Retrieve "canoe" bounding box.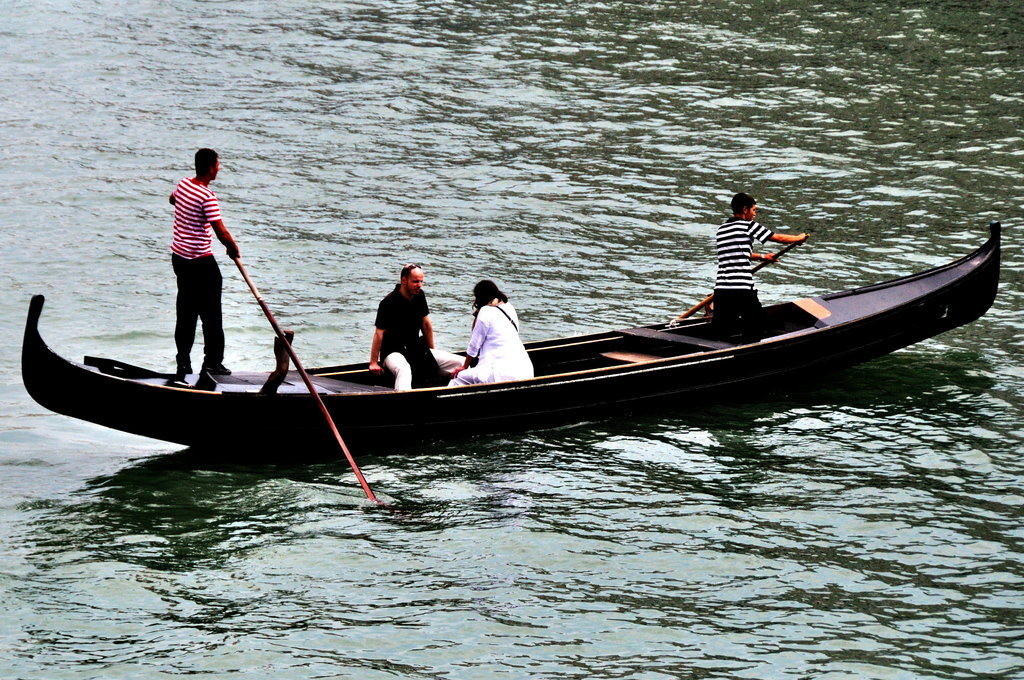
Bounding box: BBox(20, 224, 1004, 457).
